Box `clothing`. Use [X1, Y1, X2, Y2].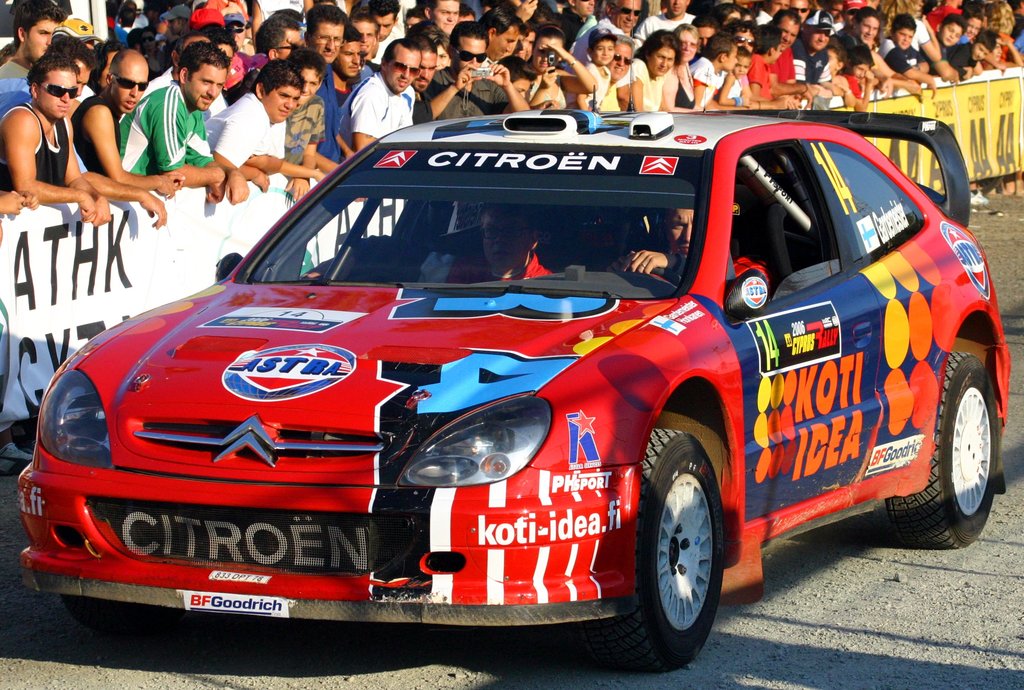
[672, 67, 692, 109].
